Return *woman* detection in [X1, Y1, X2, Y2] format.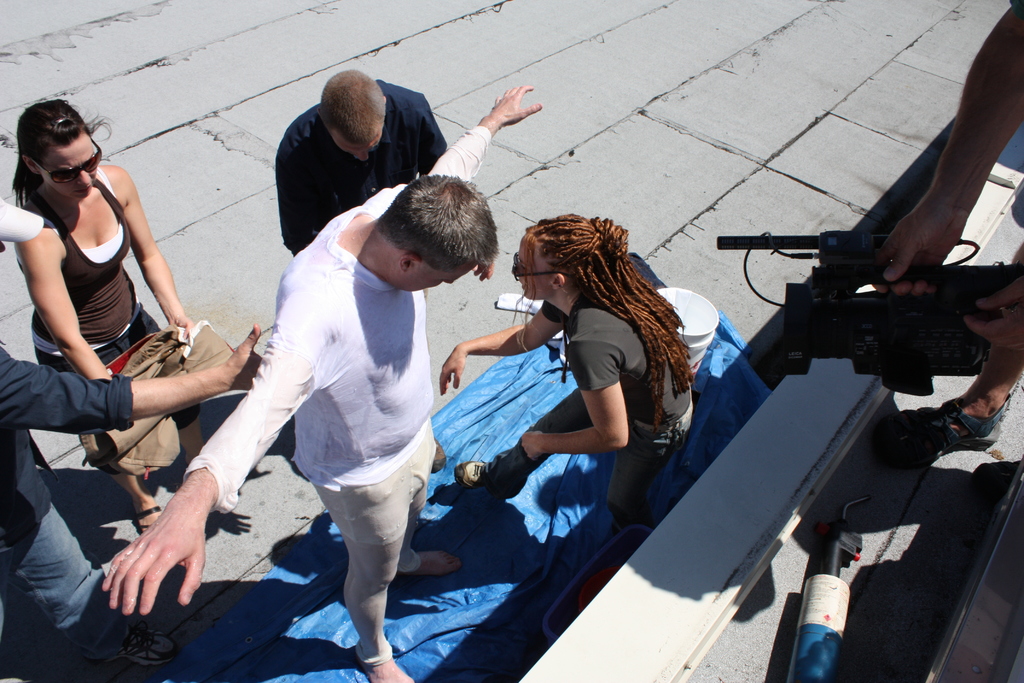
[452, 213, 699, 613].
